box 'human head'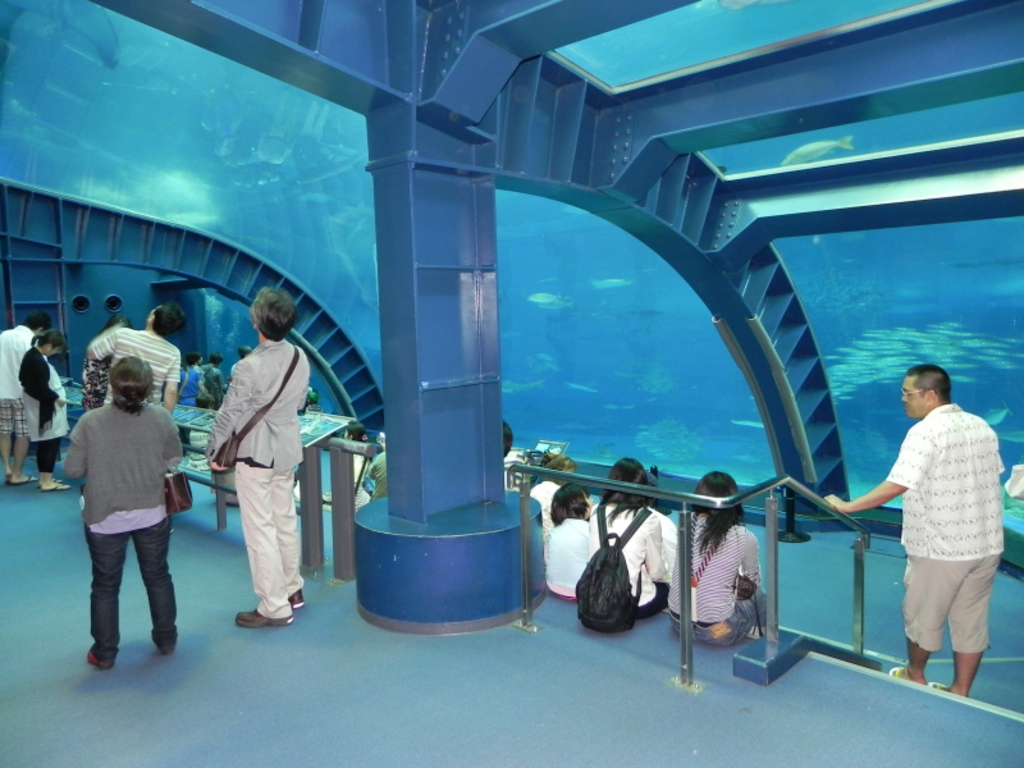
24, 310, 56, 330
